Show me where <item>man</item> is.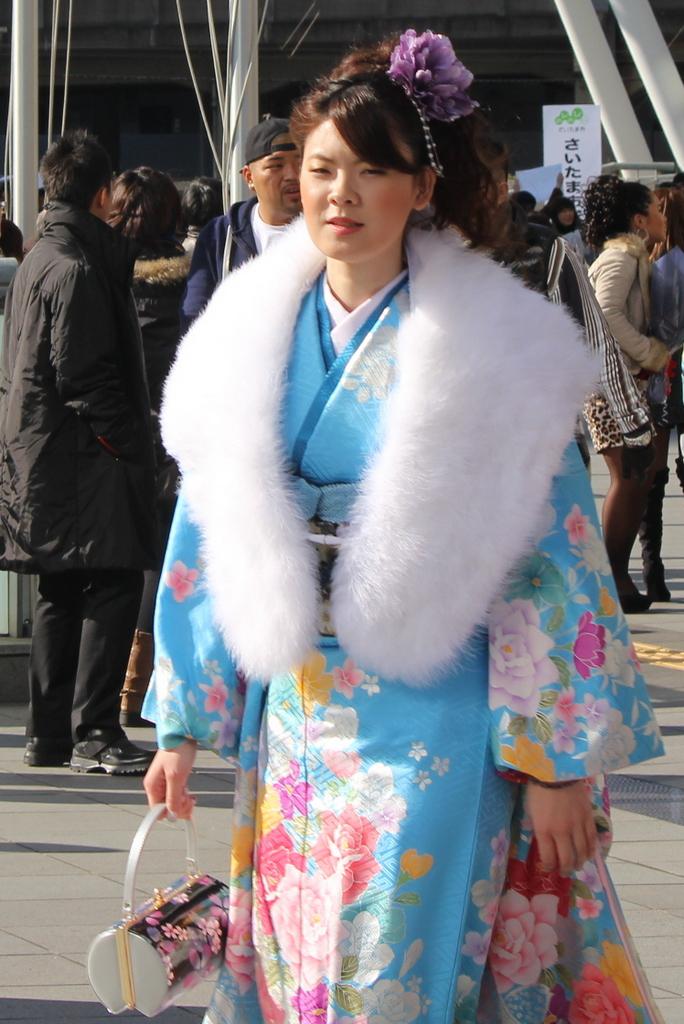
<item>man</item> is at <bbox>188, 117, 310, 317</bbox>.
